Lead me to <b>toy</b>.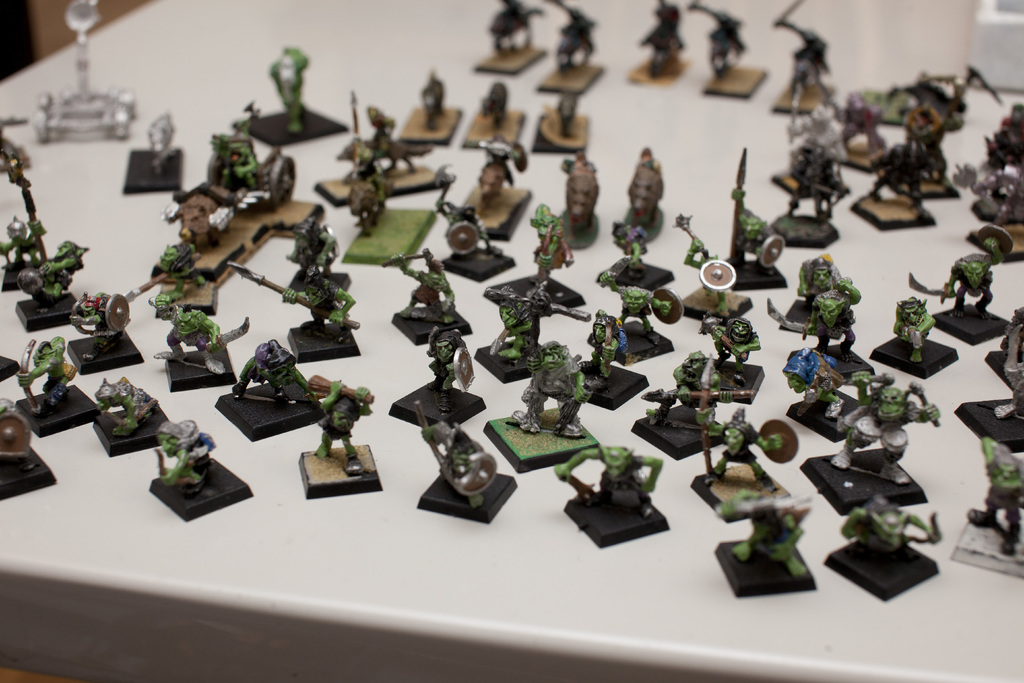
Lead to [769, 92, 856, 202].
